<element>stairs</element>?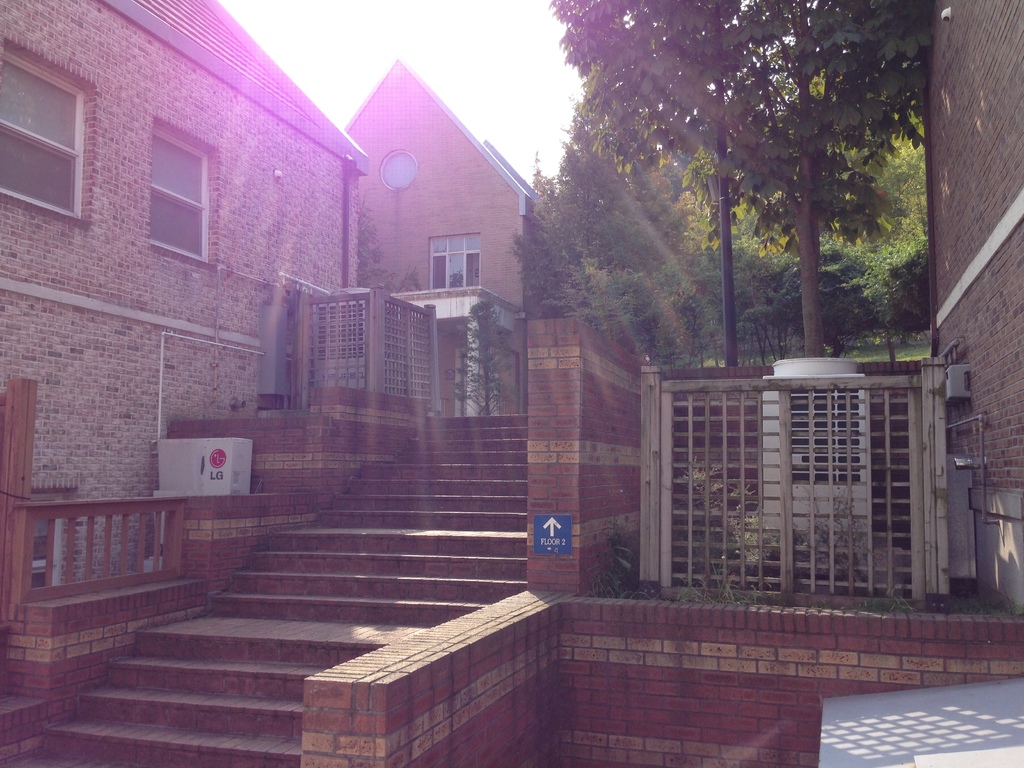
region(42, 410, 531, 767)
